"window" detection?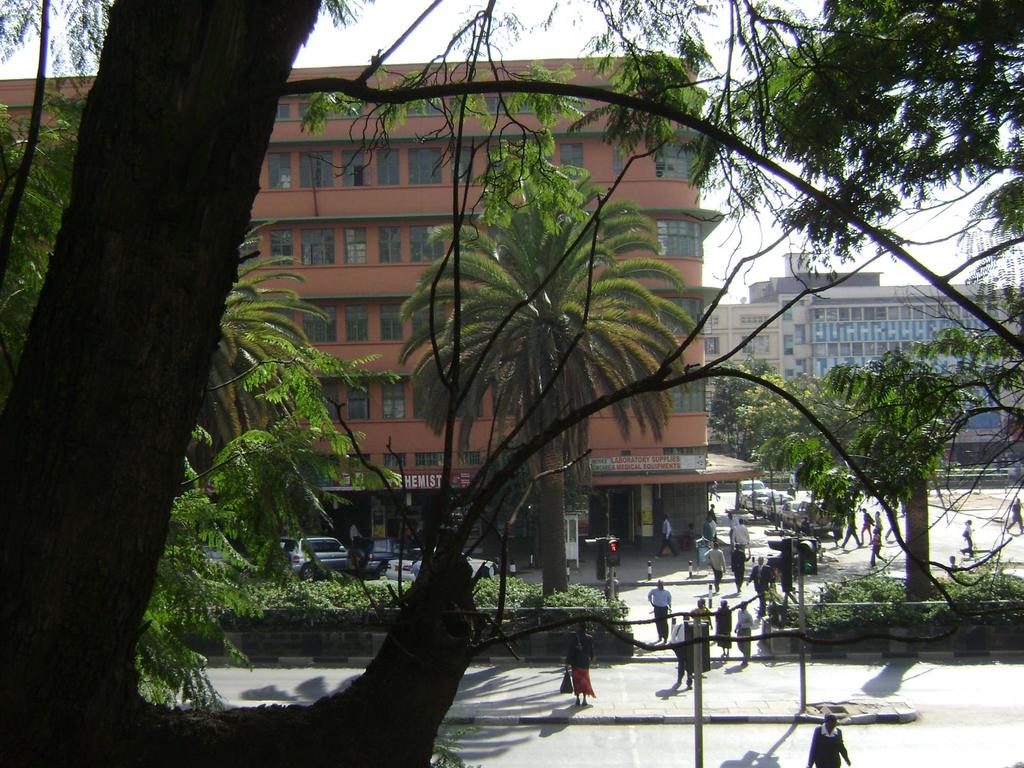
box(650, 291, 705, 335)
